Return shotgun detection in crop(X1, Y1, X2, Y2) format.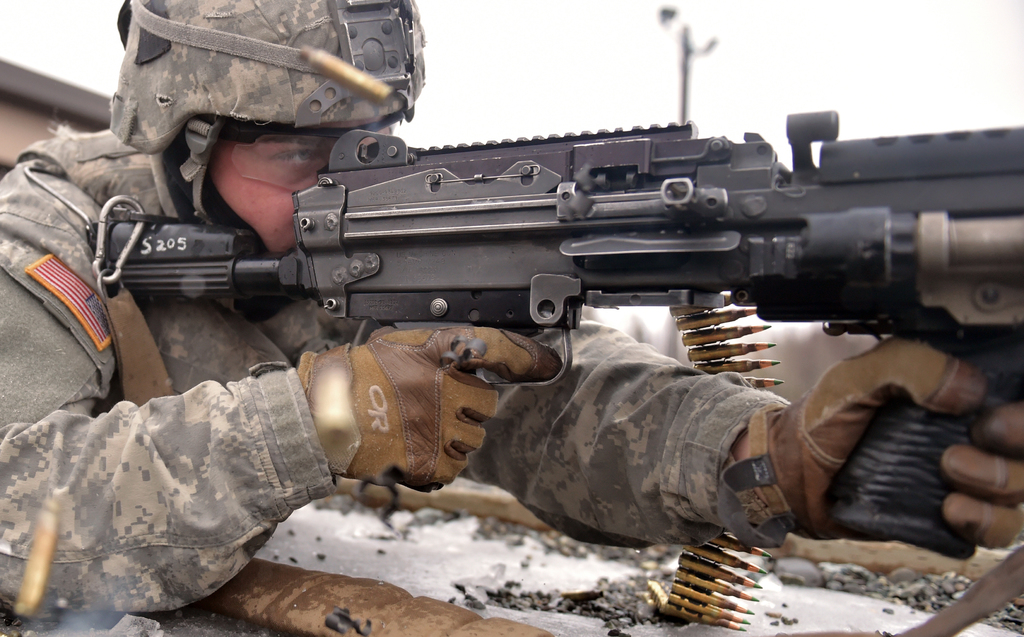
crop(80, 108, 1023, 559).
